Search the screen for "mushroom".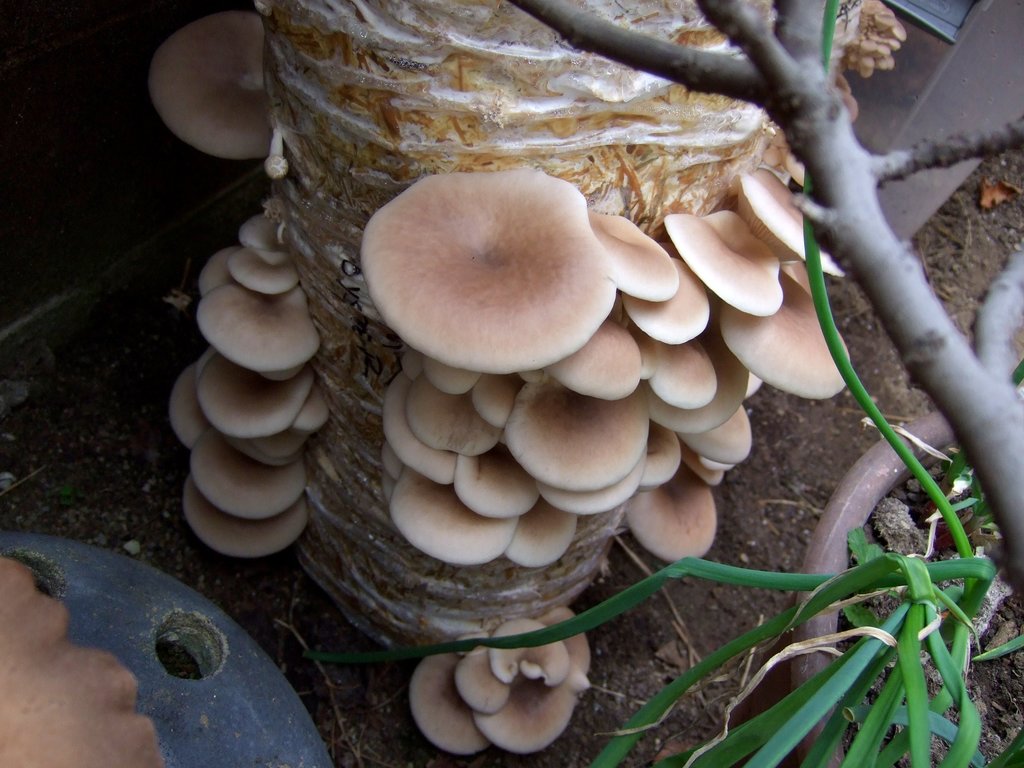
Found at pyautogui.locateOnScreen(180, 452, 305, 522).
